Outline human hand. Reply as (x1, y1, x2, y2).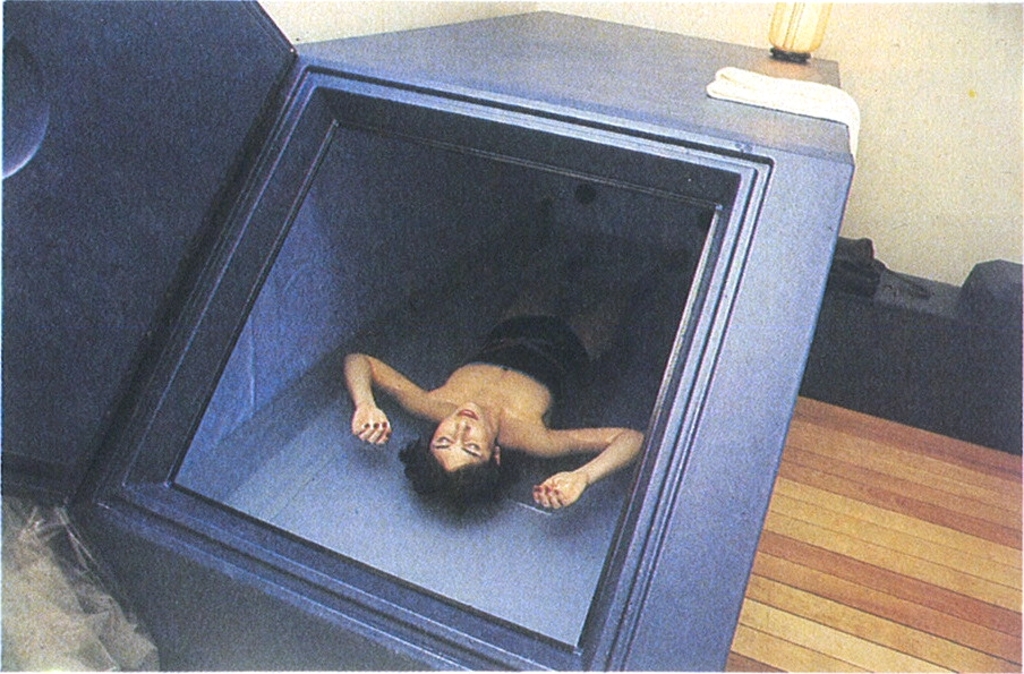
(353, 404, 394, 447).
